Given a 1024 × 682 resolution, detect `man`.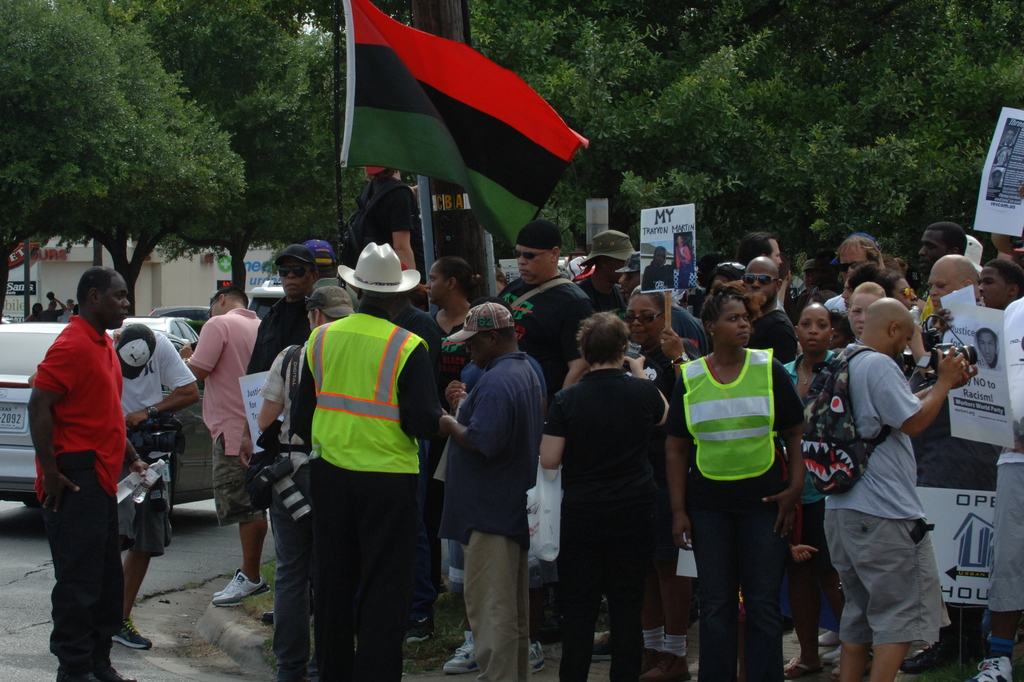
(490, 228, 591, 372).
